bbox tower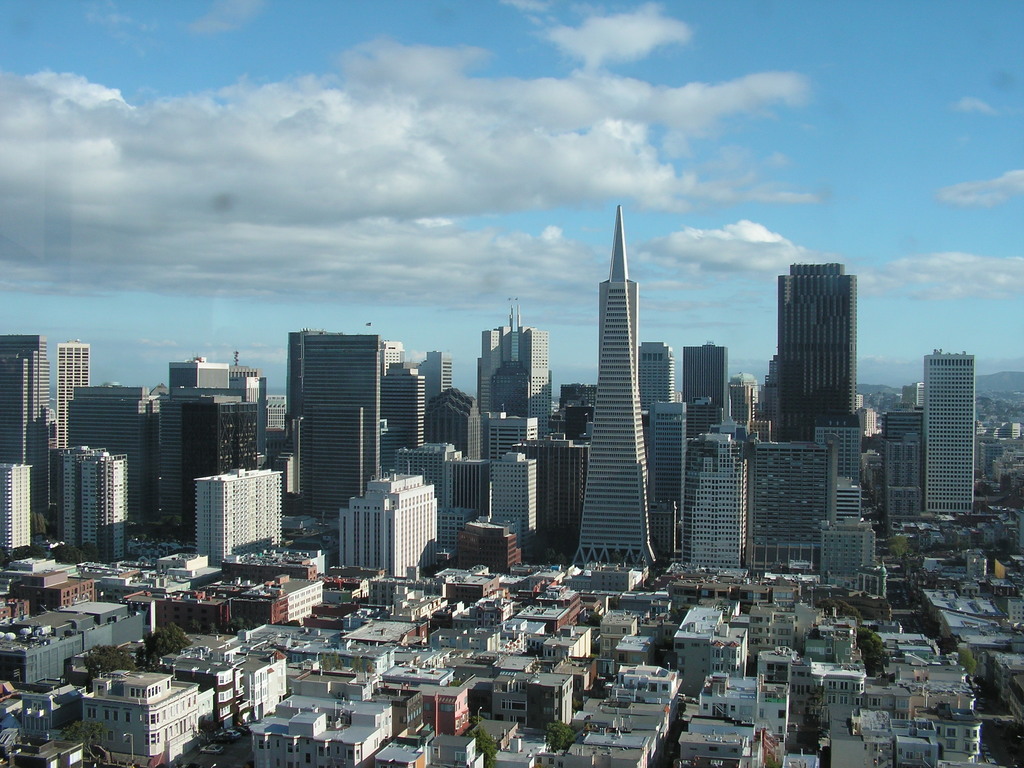
Rect(58, 444, 131, 568)
